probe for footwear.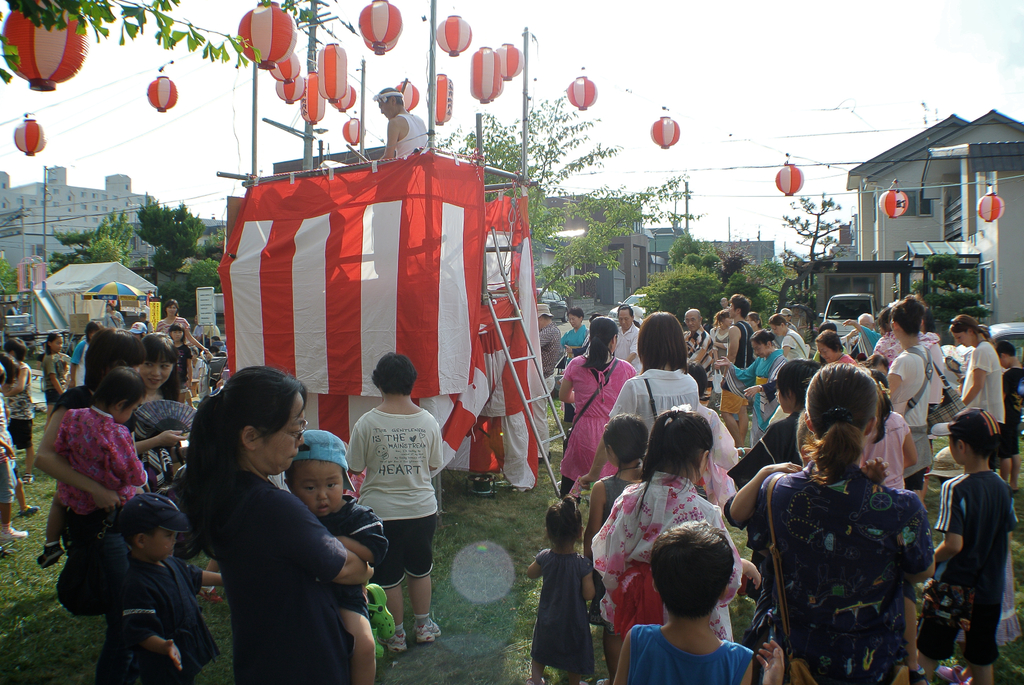
Probe result: (left=386, top=629, right=406, bottom=650).
